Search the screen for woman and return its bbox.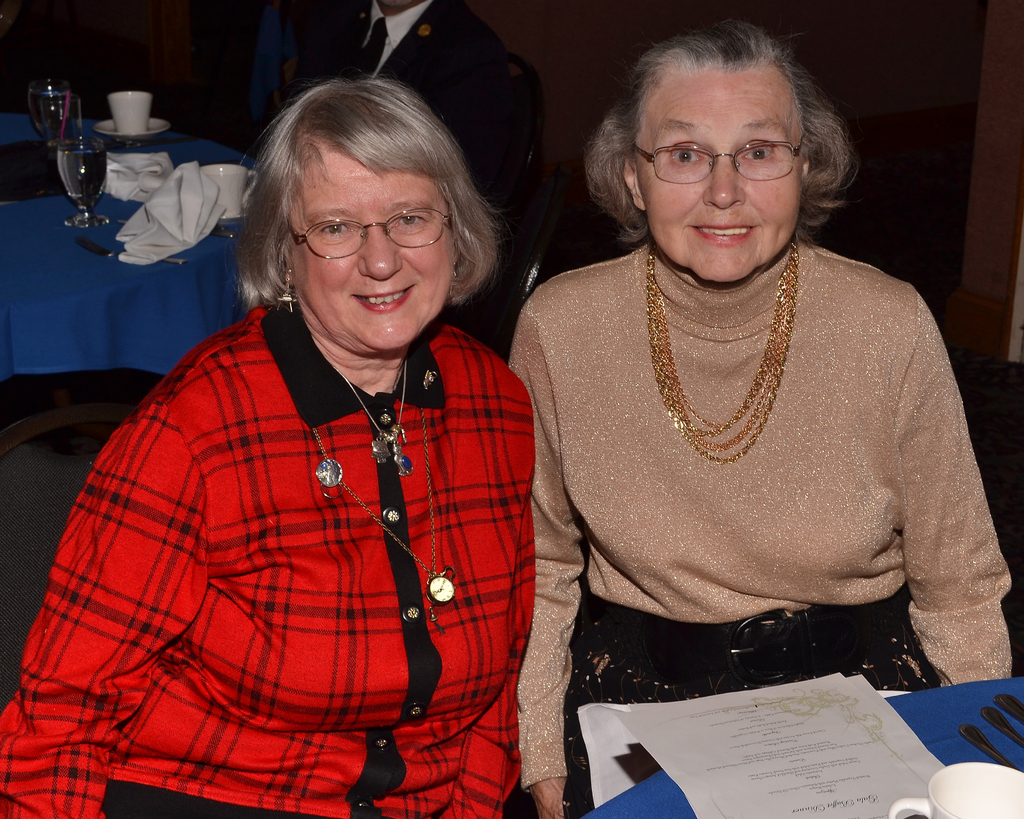
Found: (0, 77, 541, 818).
